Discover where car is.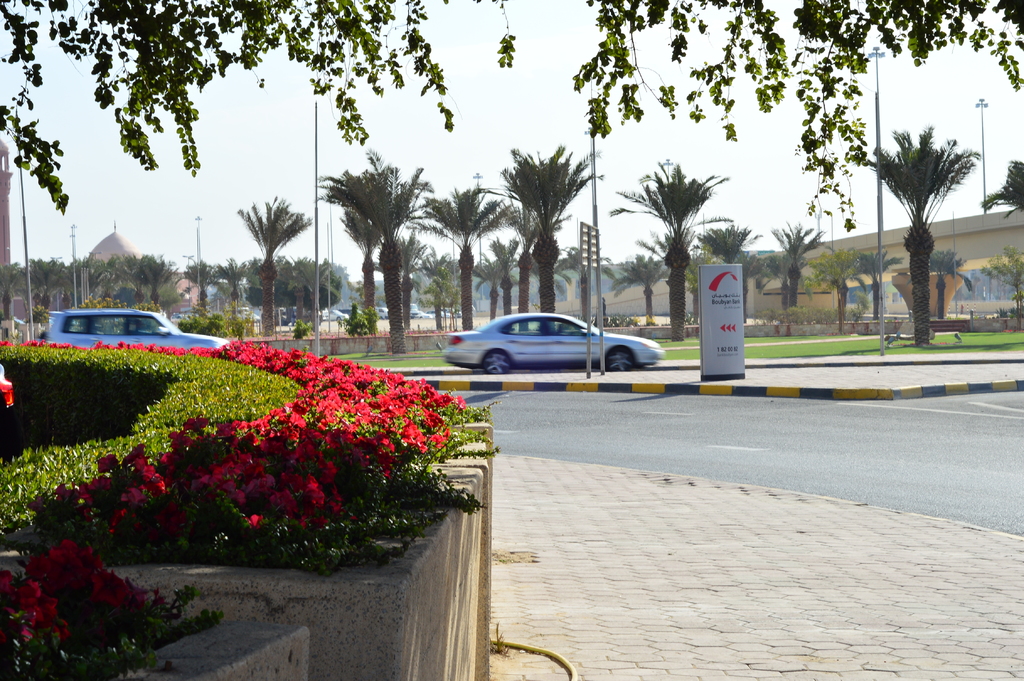
Discovered at 44, 304, 229, 351.
